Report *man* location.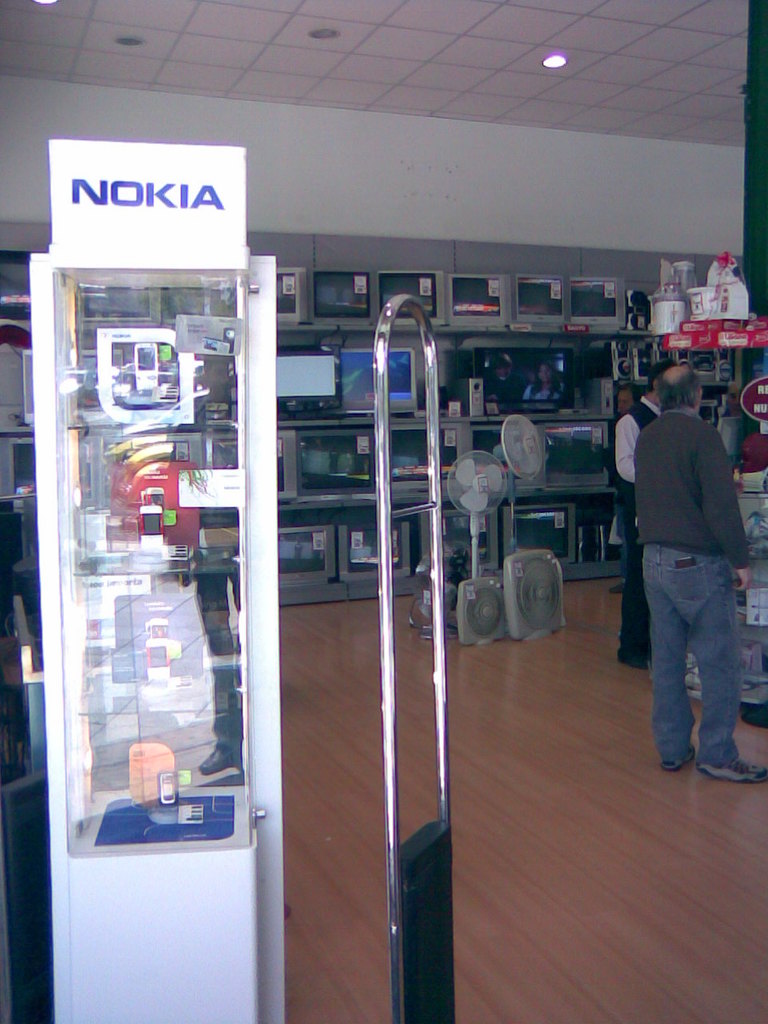
Report: {"left": 618, "top": 324, "right": 753, "bottom": 815}.
